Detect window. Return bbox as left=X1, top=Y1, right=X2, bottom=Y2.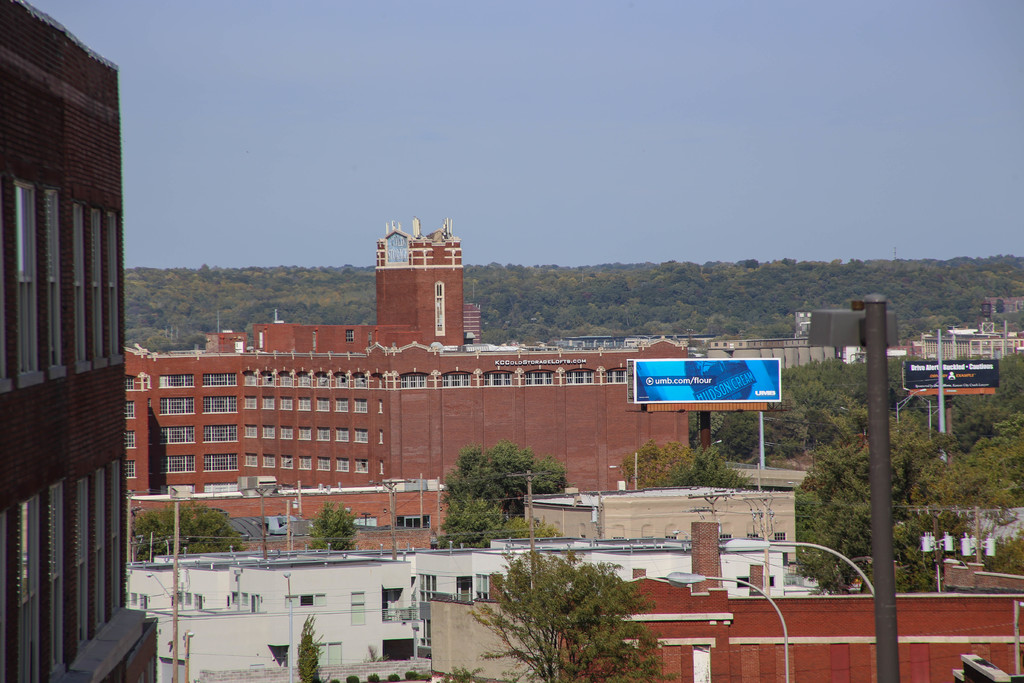
left=355, top=400, right=369, bottom=418.
